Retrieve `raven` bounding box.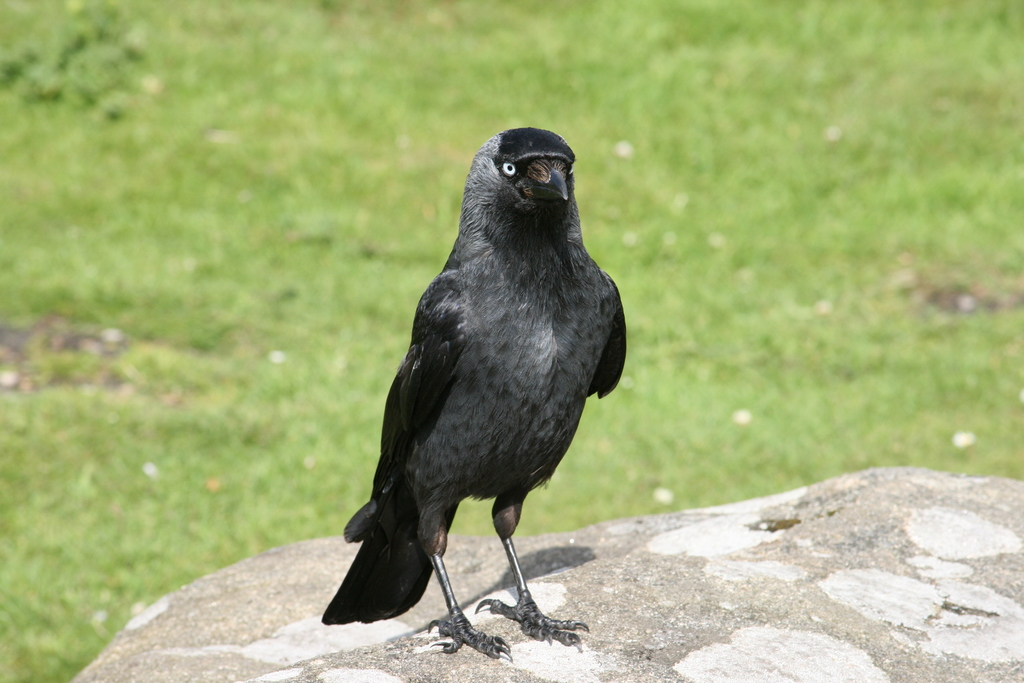
Bounding box: bbox(317, 96, 617, 682).
